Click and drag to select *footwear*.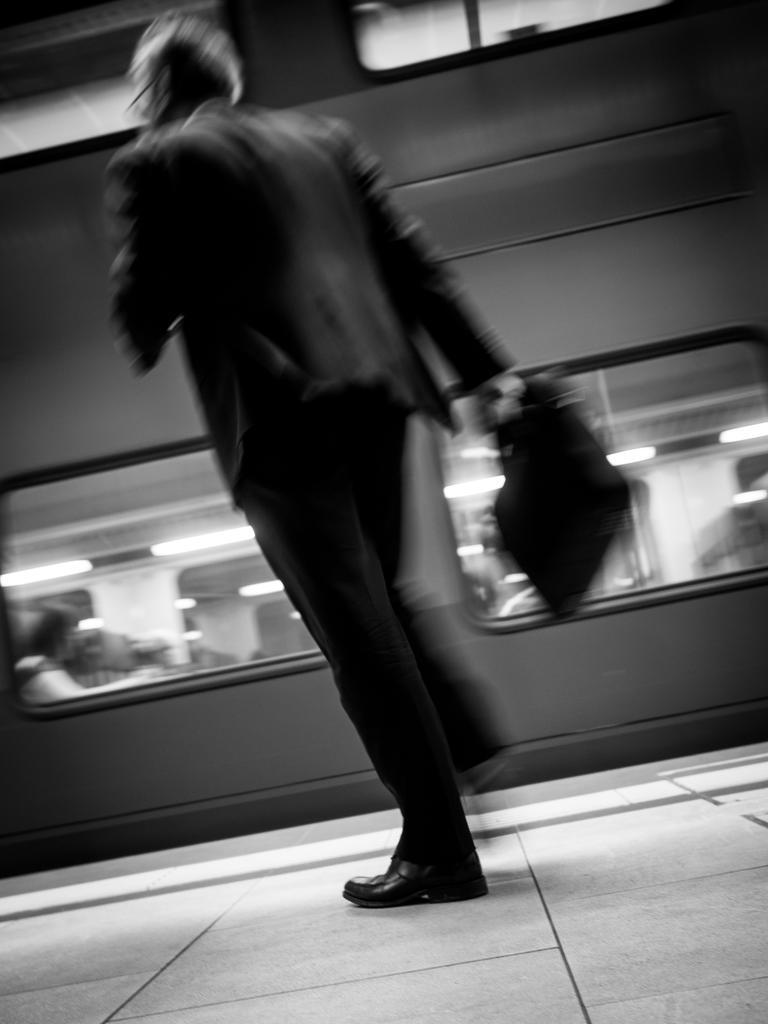
Selection: 361, 838, 485, 898.
